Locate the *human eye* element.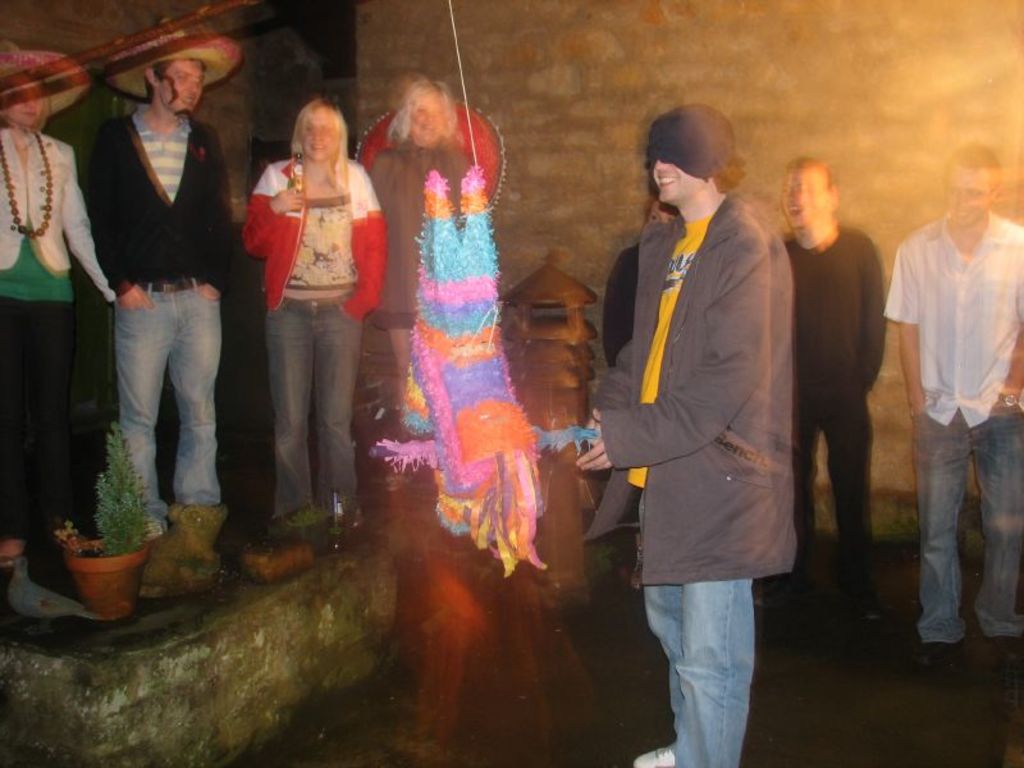
Element bbox: box=[198, 81, 204, 90].
